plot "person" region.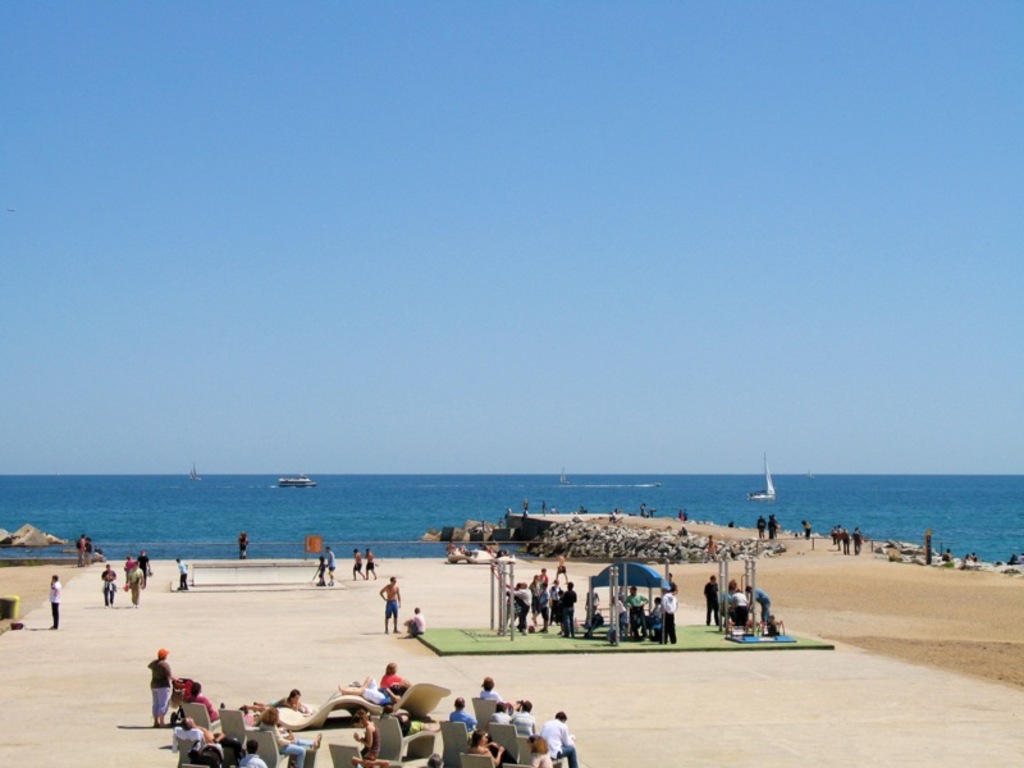
Plotted at (140,550,156,590).
